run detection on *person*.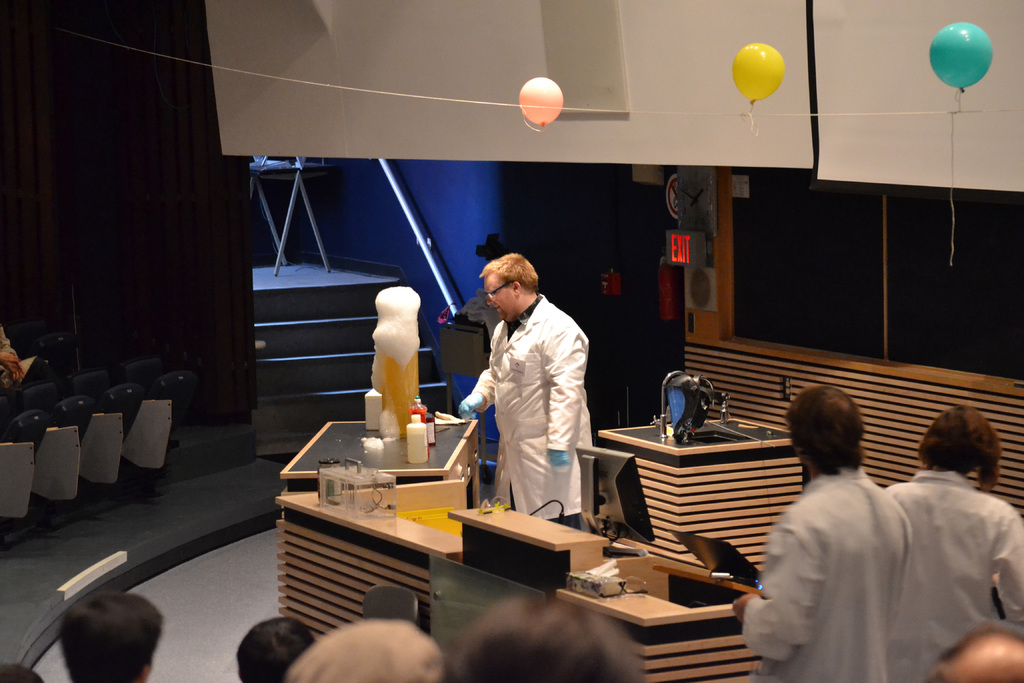
Result: x1=233 y1=616 x2=310 y2=682.
